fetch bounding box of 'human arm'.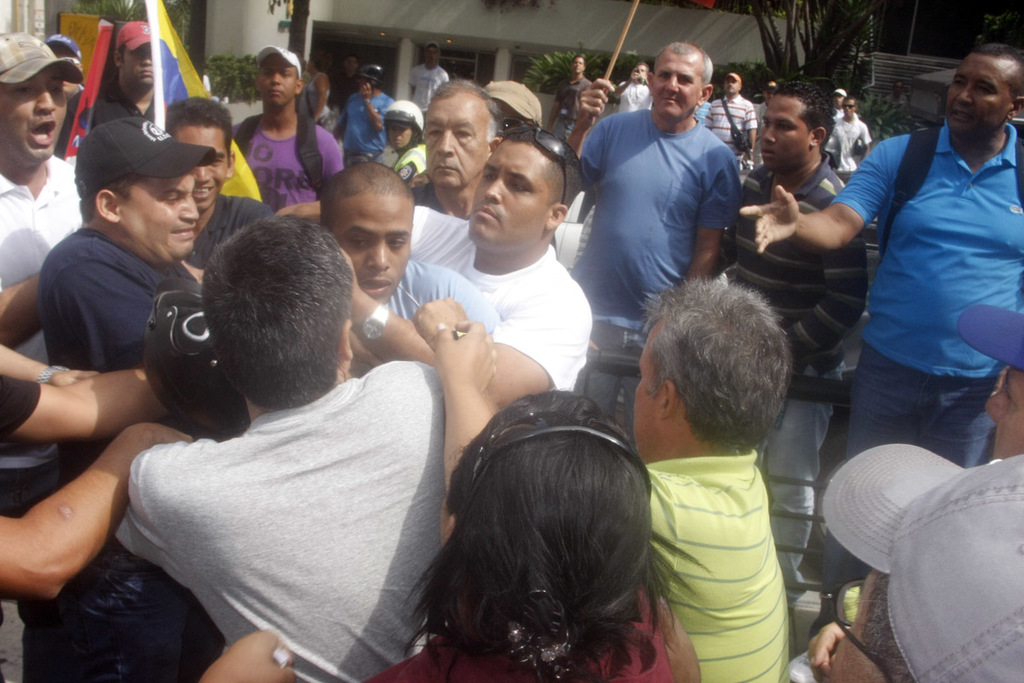
Bbox: bbox=[806, 622, 851, 682].
